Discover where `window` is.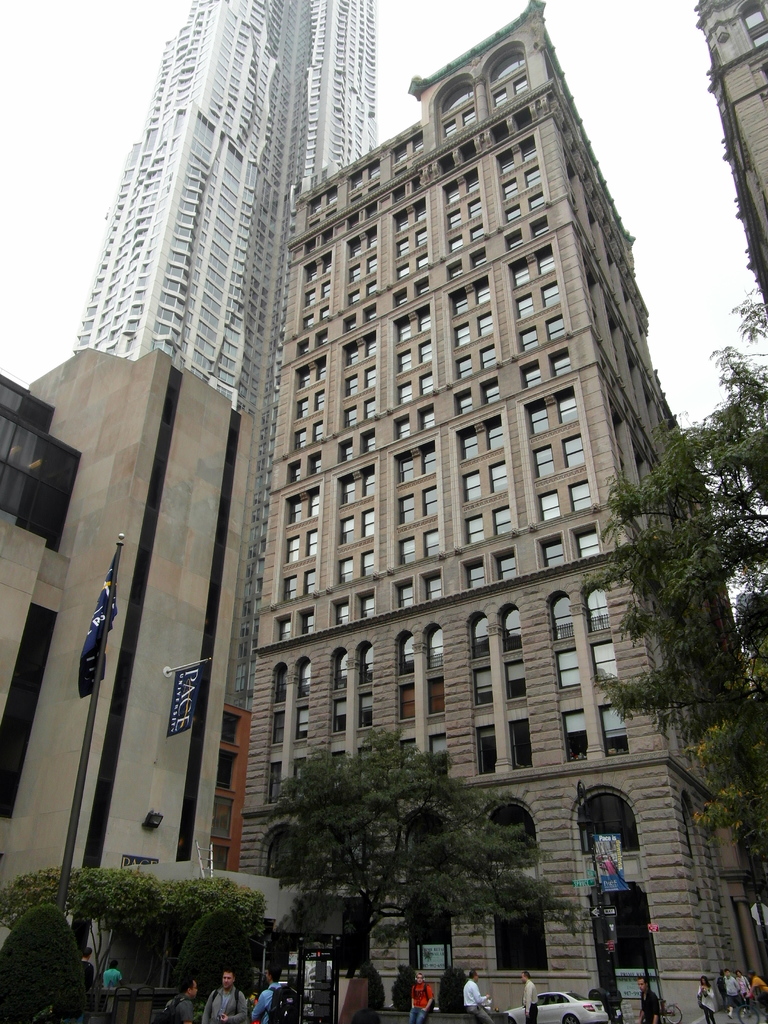
Discovered at 273,666,284,700.
